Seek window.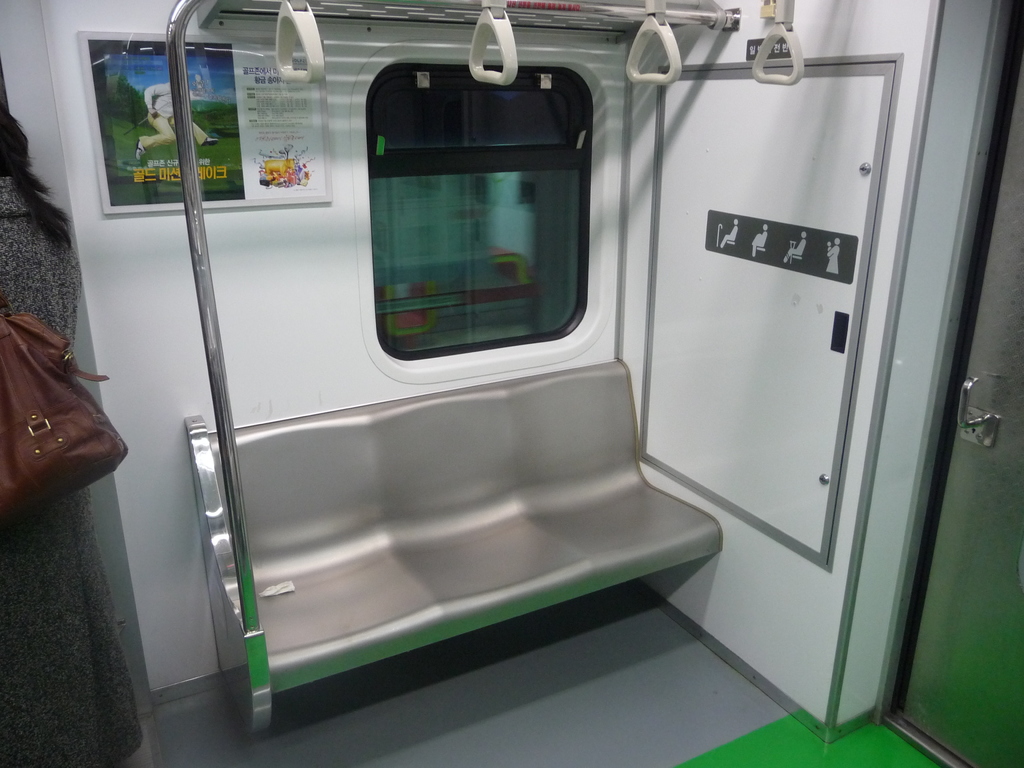
[371,57,602,377].
